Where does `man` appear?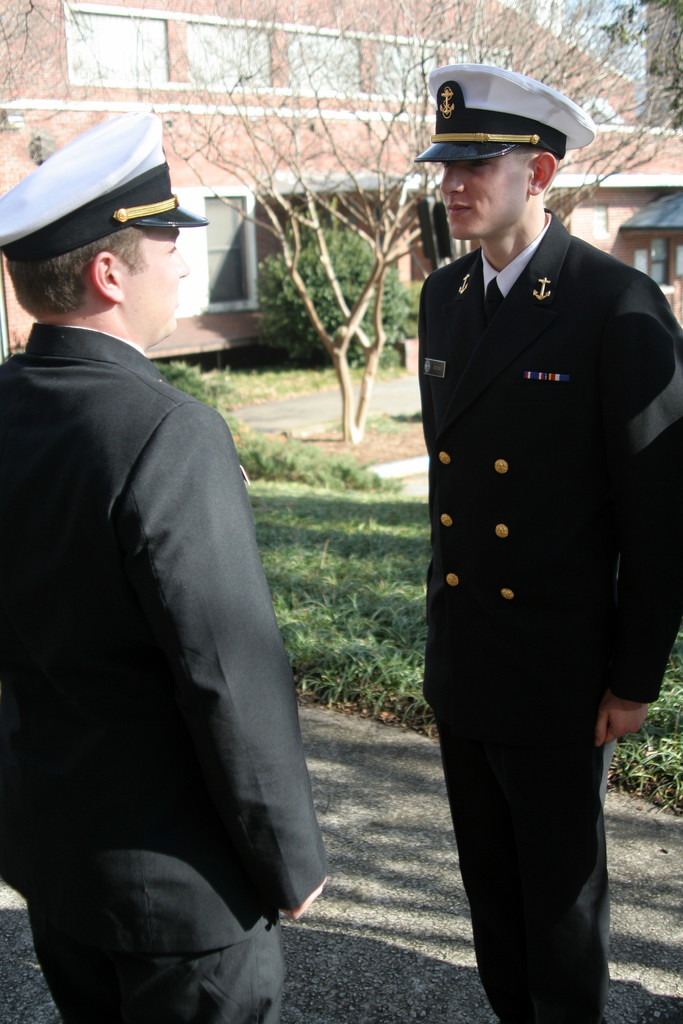
Appears at bbox=(9, 93, 328, 1023).
